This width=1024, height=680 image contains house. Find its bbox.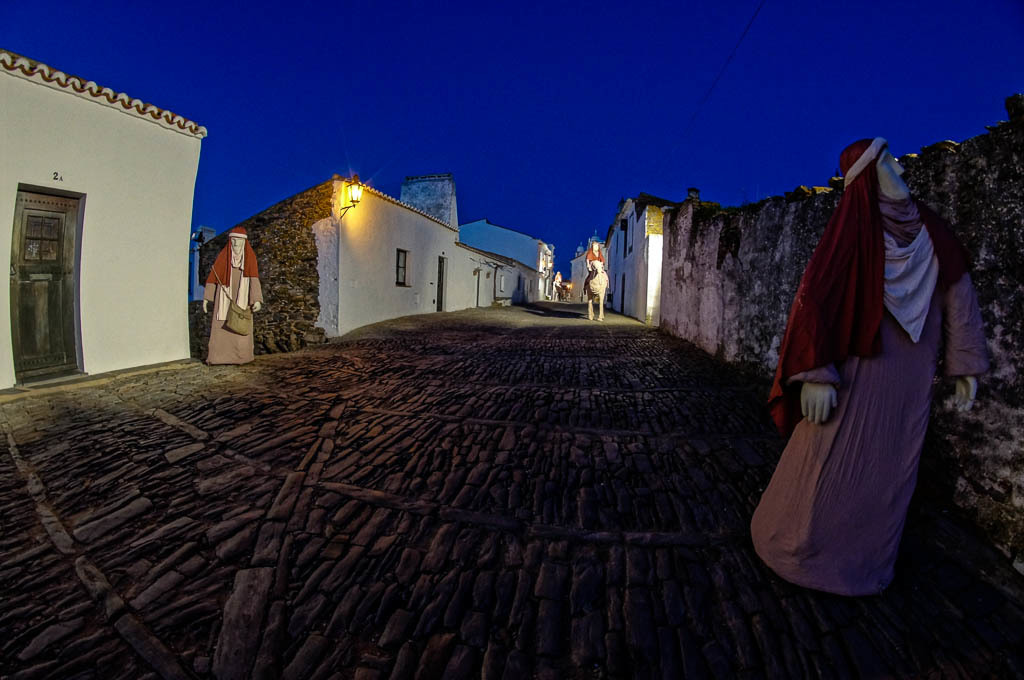
rect(0, 52, 211, 389).
